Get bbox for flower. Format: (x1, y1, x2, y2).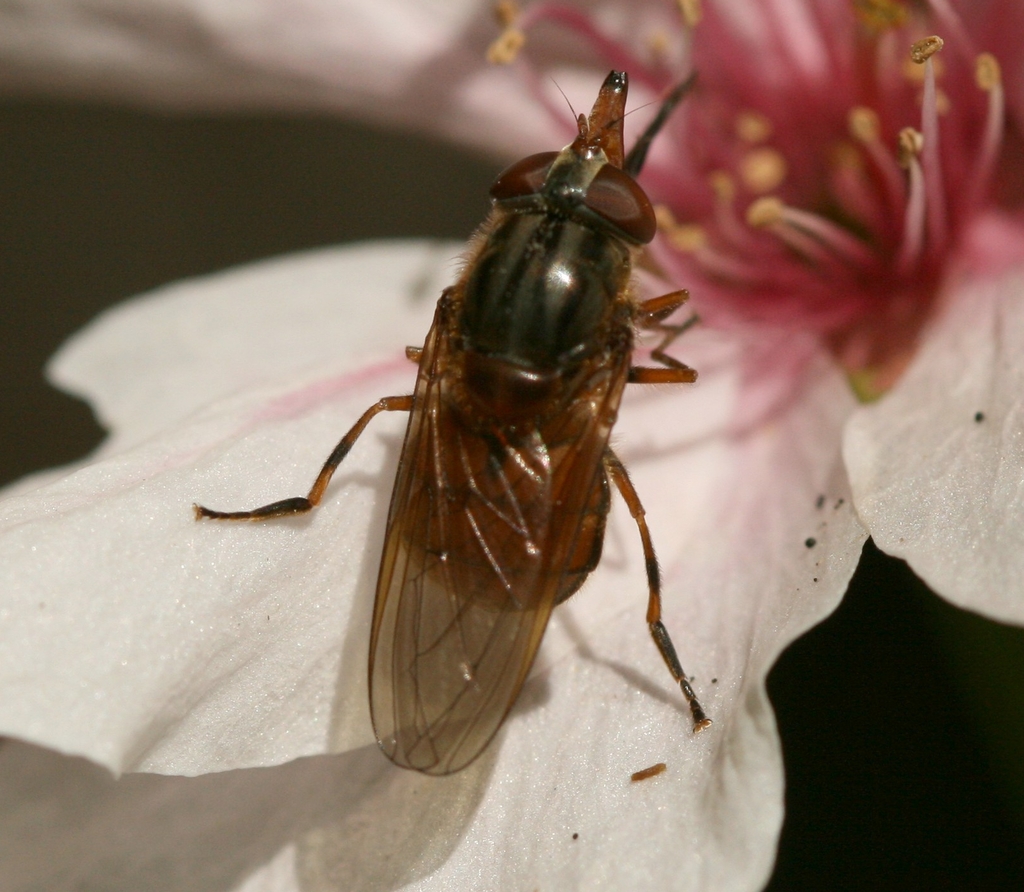
(0, 0, 1023, 891).
